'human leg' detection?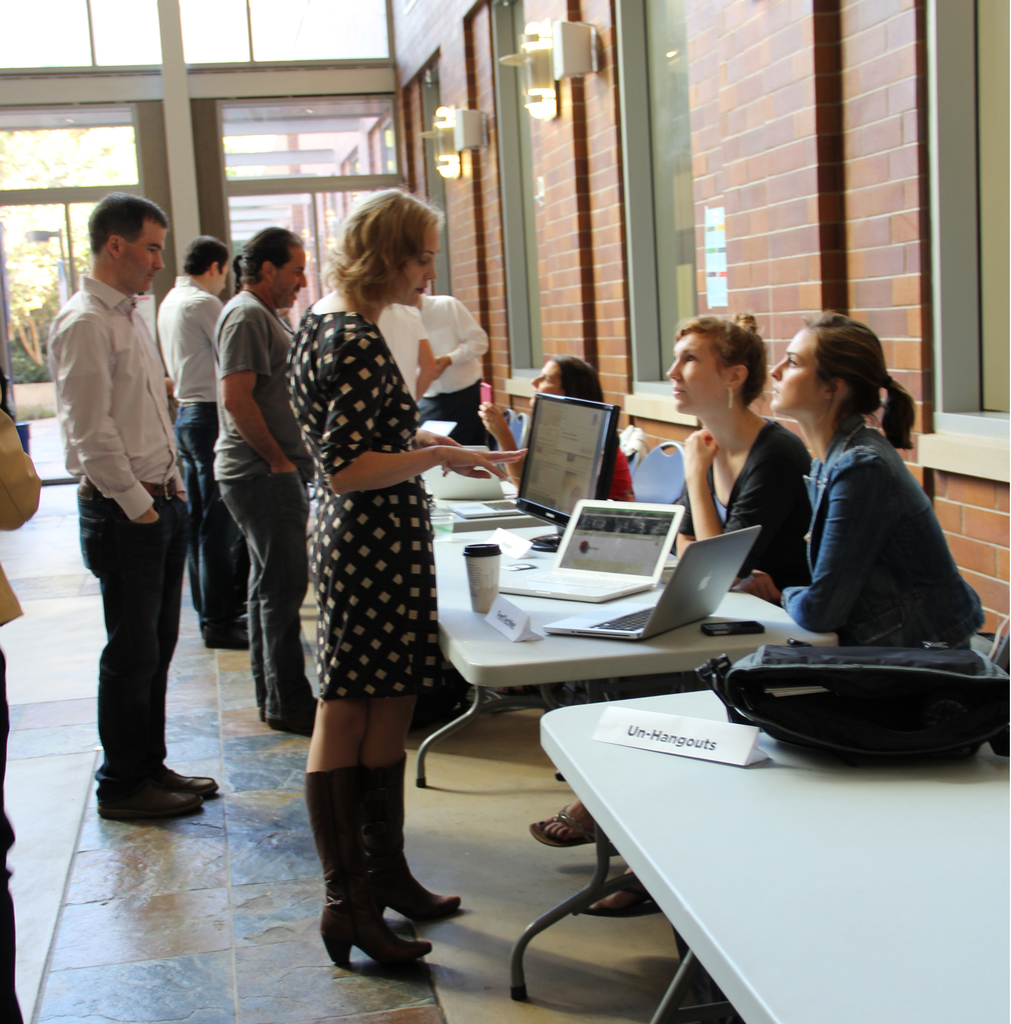
bbox=(376, 495, 457, 929)
